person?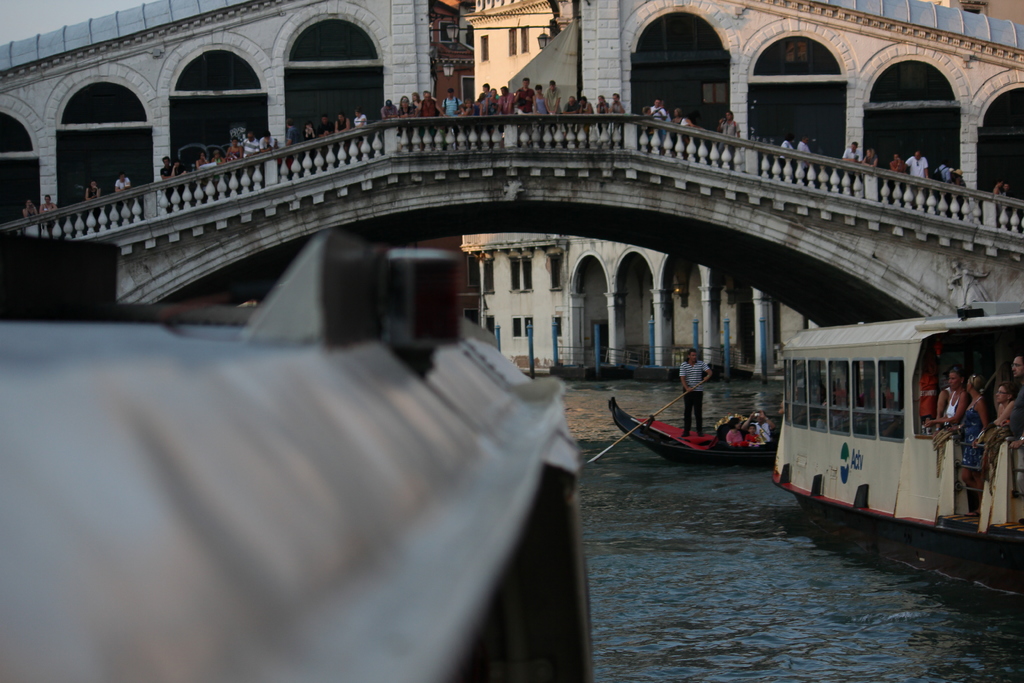
{"x1": 792, "y1": 136, "x2": 808, "y2": 173}
